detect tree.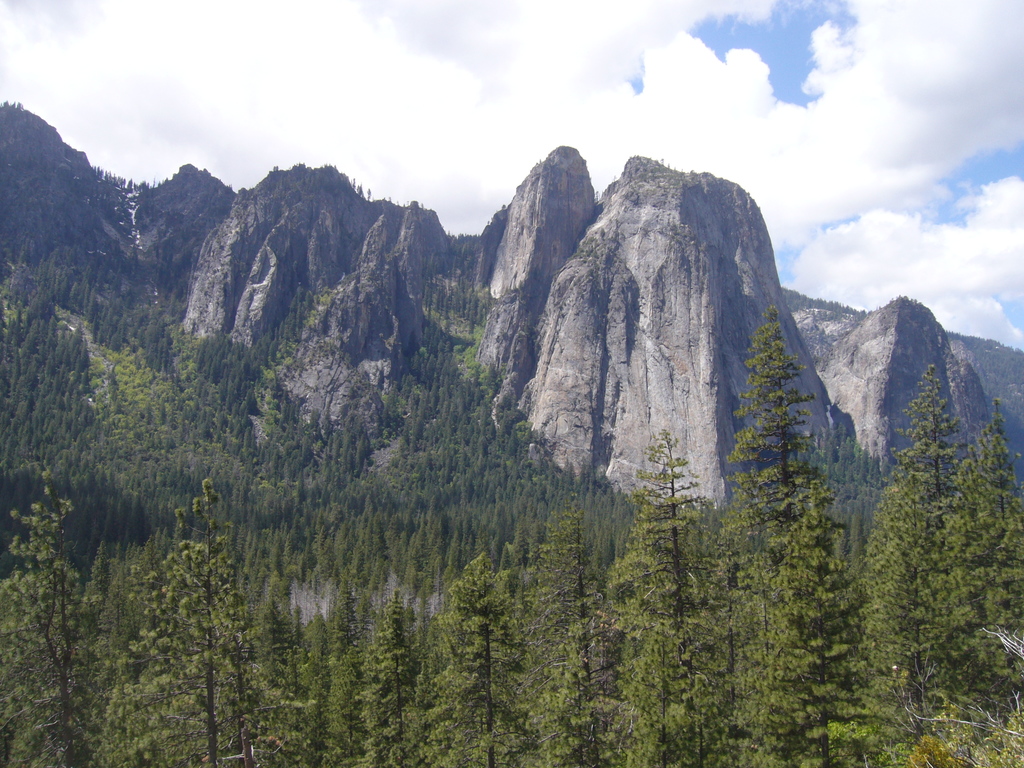
Detected at left=867, top=285, right=1006, bottom=694.
